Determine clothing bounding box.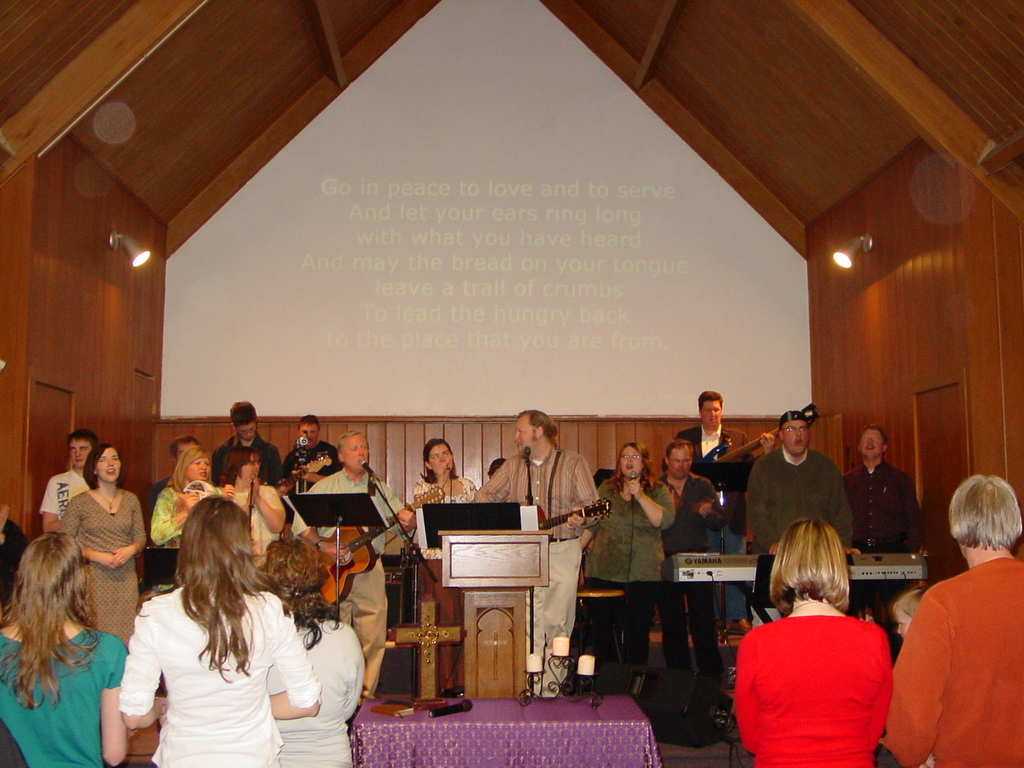
Determined: (282, 438, 341, 500).
